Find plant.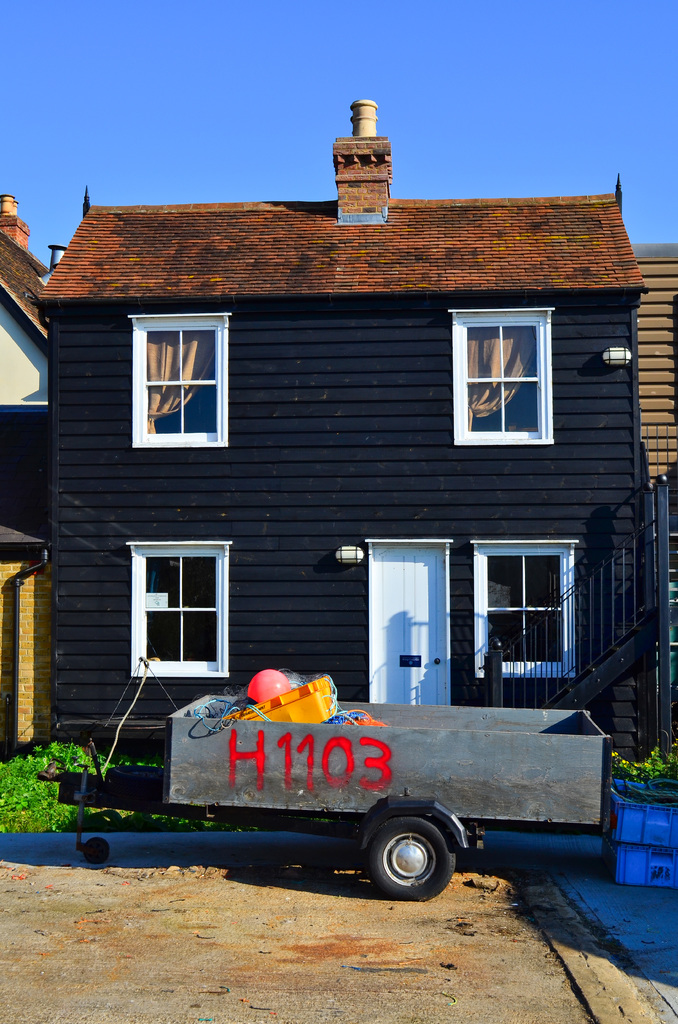
(610,745,640,780).
